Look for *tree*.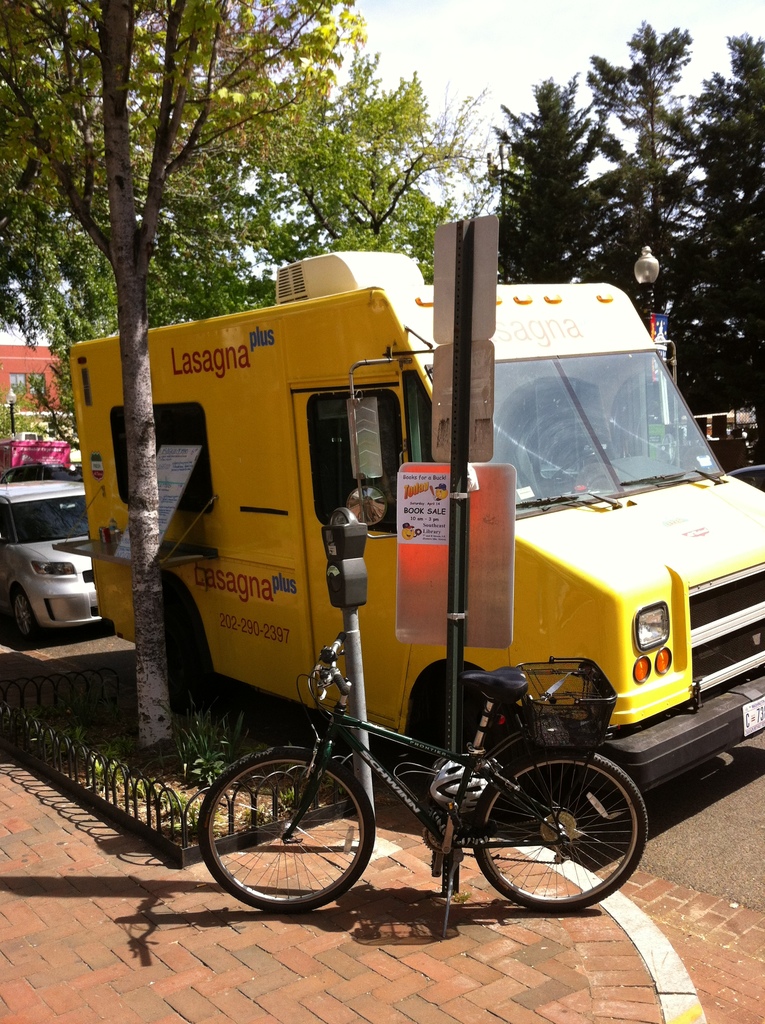
Found: locate(593, 20, 703, 337).
